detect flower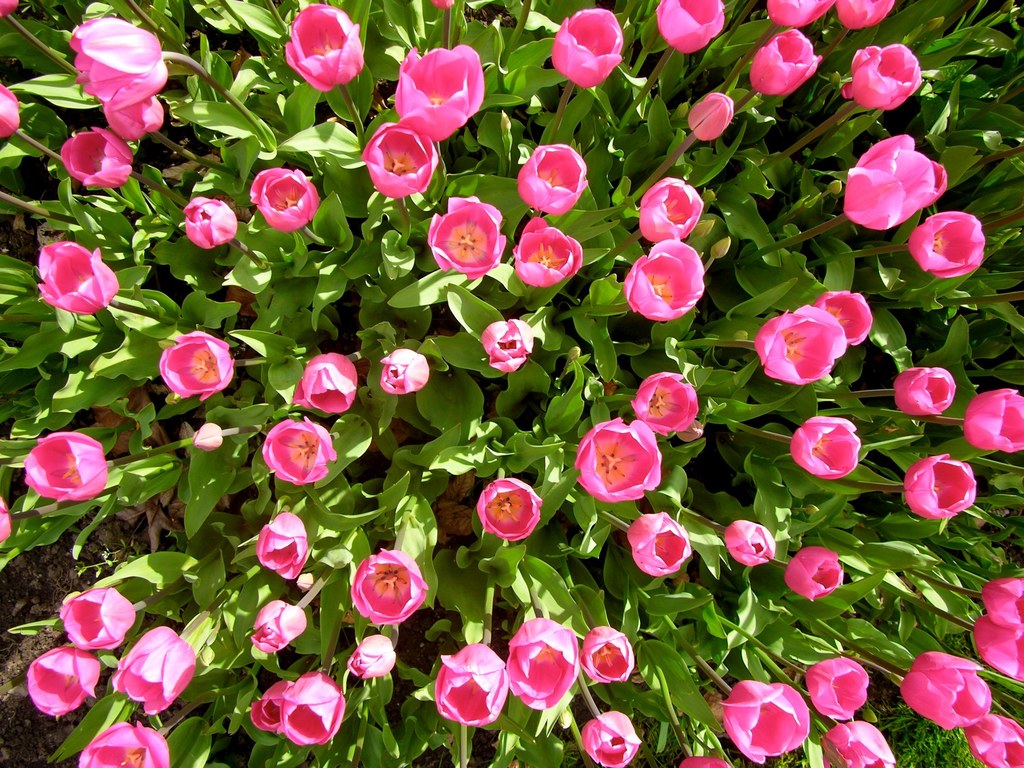
(left=551, top=8, right=624, bottom=90)
